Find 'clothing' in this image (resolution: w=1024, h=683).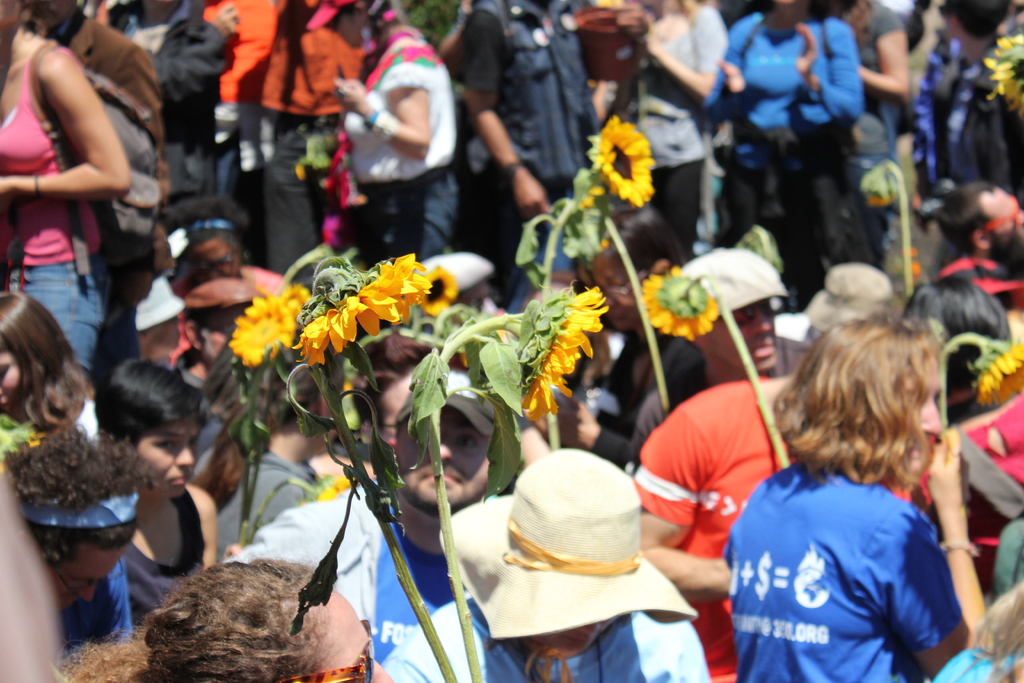
pyautogui.locateOnScreen(387, 597, 708, 682).
